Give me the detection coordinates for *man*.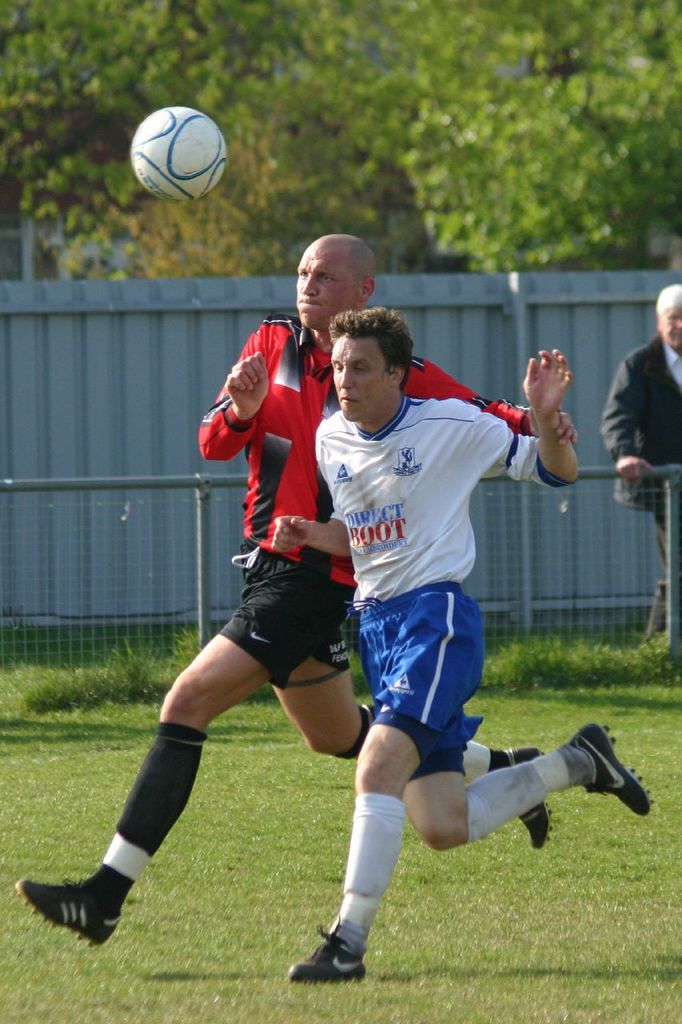
(left=20, top=231, right=572, bottom=944).
